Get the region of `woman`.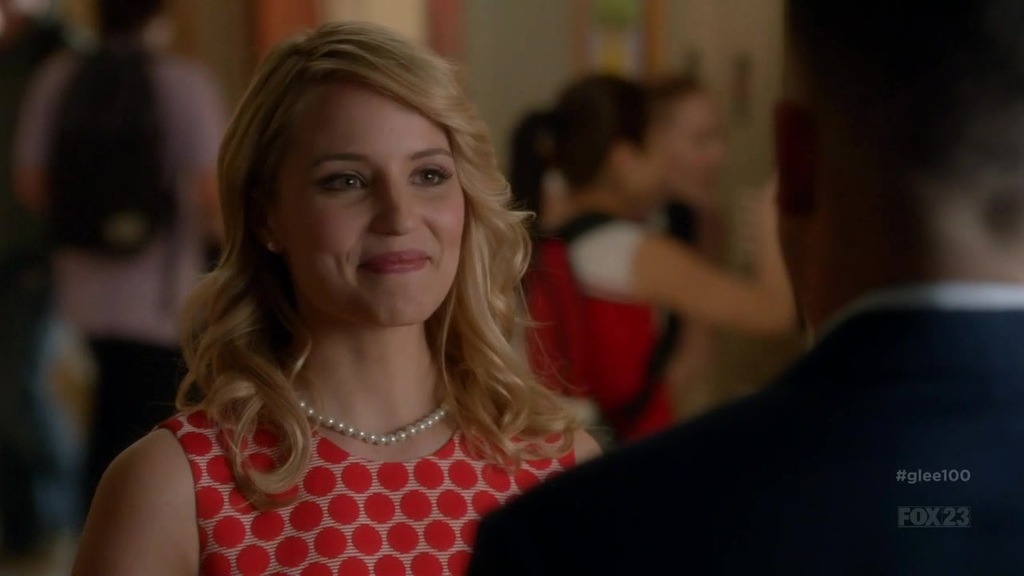
{"left": 505, "top": 74, "right": 798, "bottom": 461}.
